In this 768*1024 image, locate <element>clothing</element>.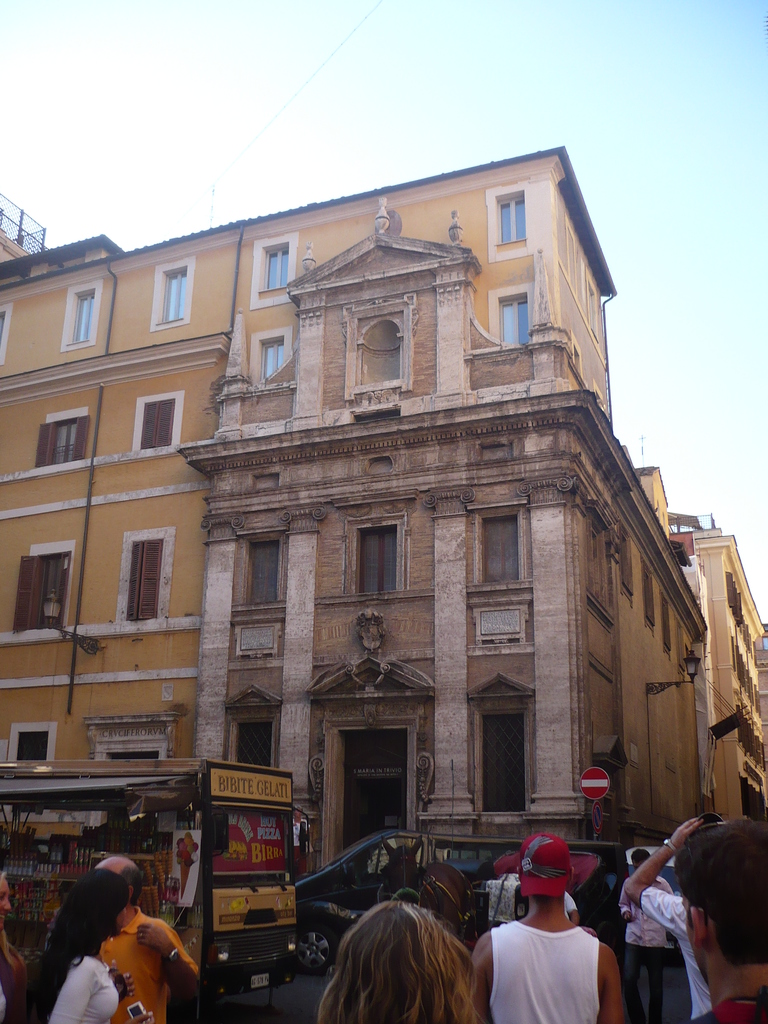
Bounding box: Rect(492, 919, 591, 1018).
